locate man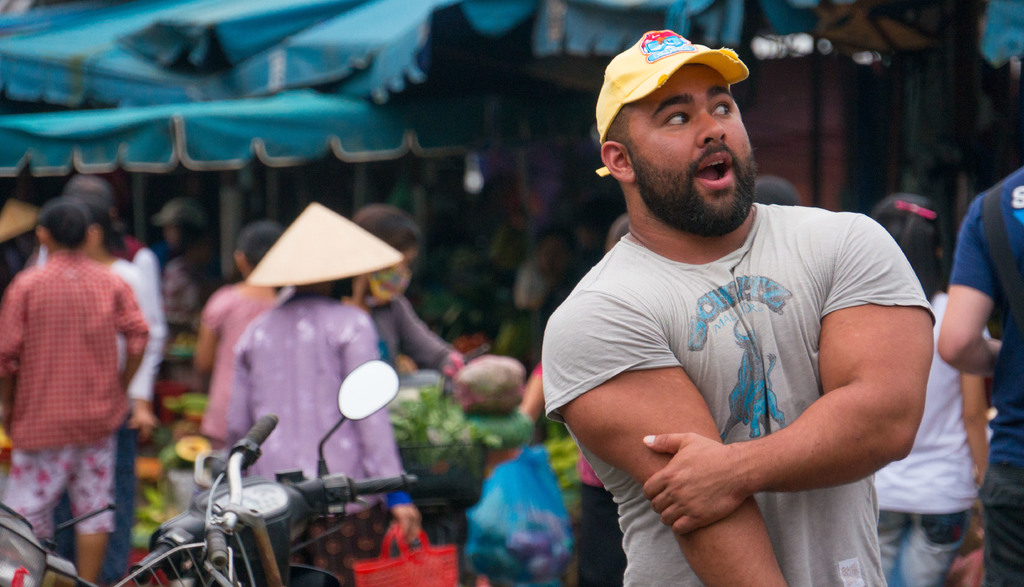
left=0, top=196, right=152, bottom=586
